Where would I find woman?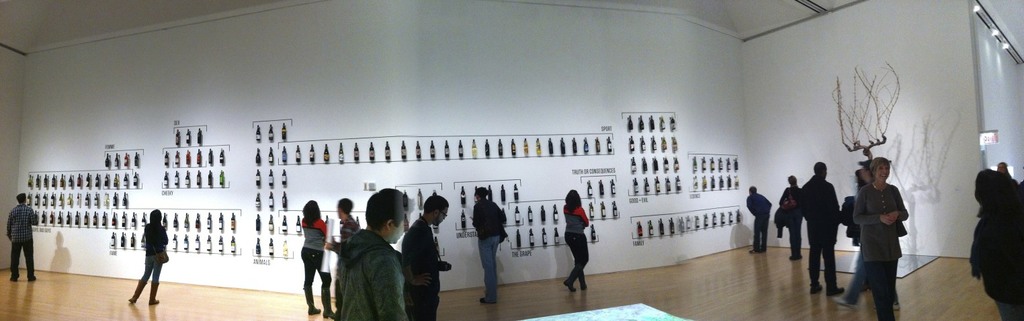
At select_region(296, 201, 339, 318).
